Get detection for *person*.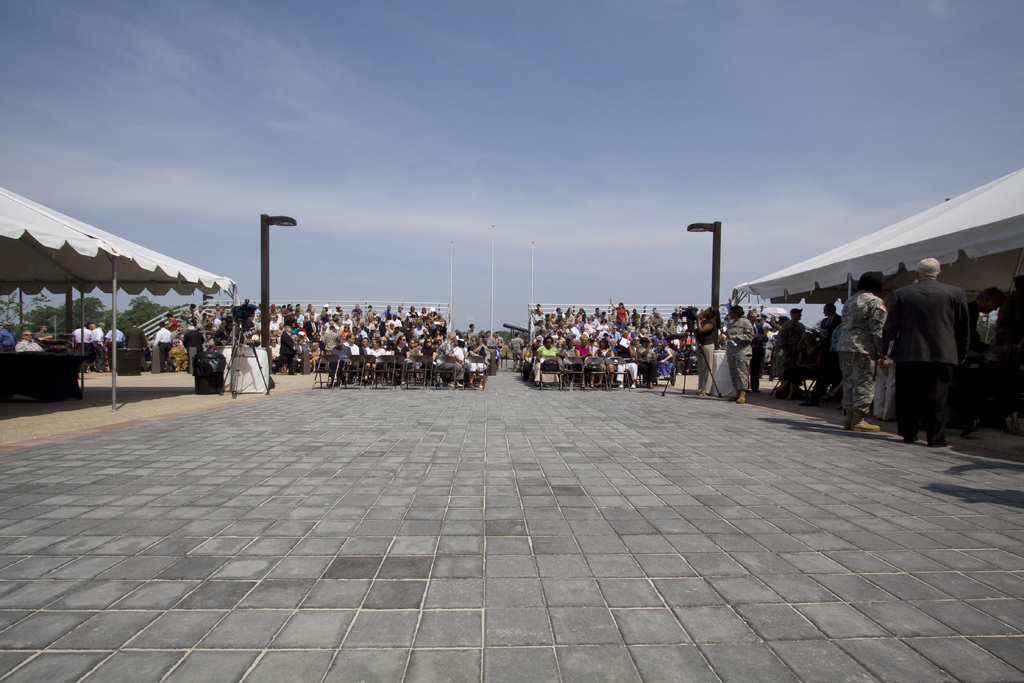
Detection: 827/263/891/437.
